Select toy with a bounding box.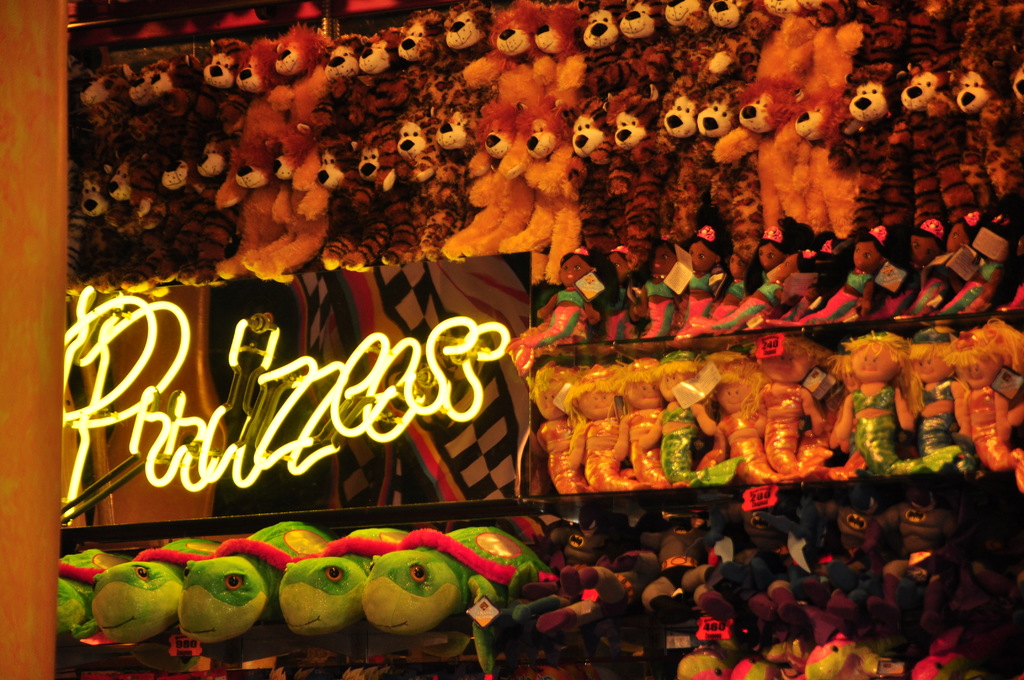
(694,350,796,482).
